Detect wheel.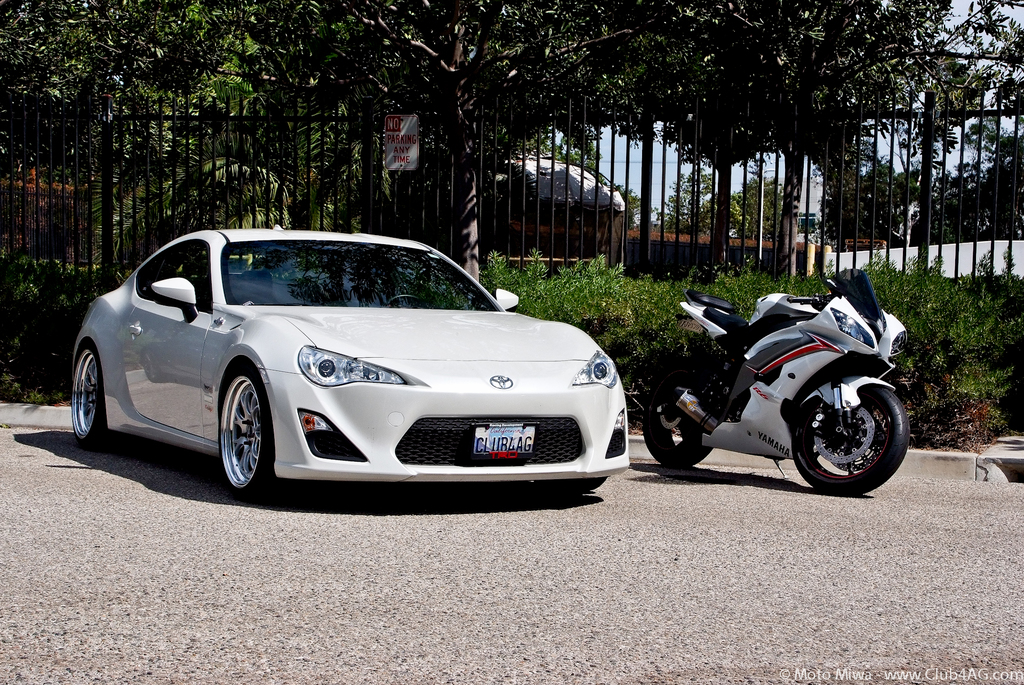
Detected at [left=536, top=476, right=606, bottom=494].
